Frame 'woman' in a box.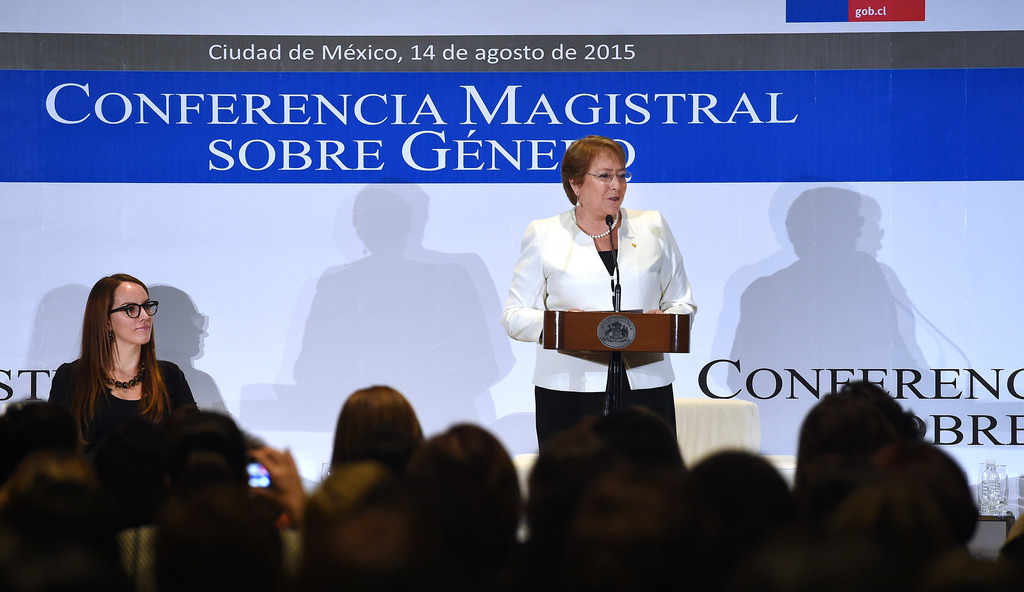
box(498, 124, 707, 489).
